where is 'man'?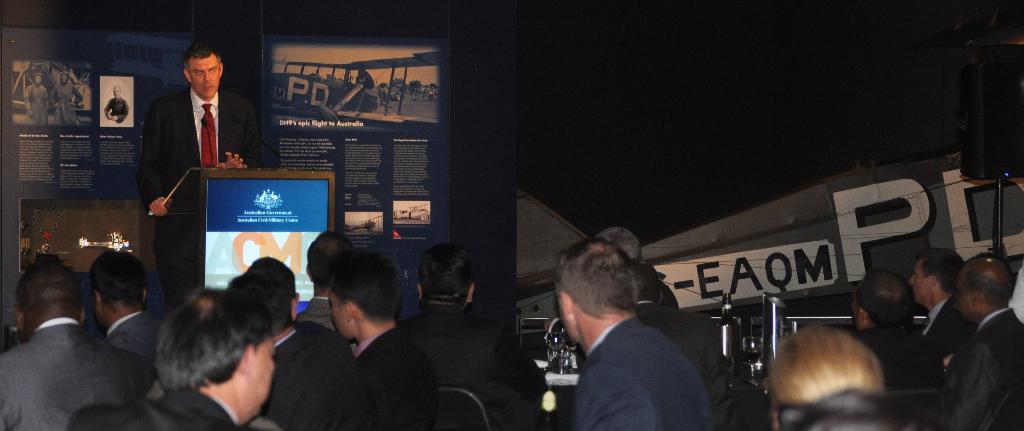
select_region(0, 257, 164, 430).
